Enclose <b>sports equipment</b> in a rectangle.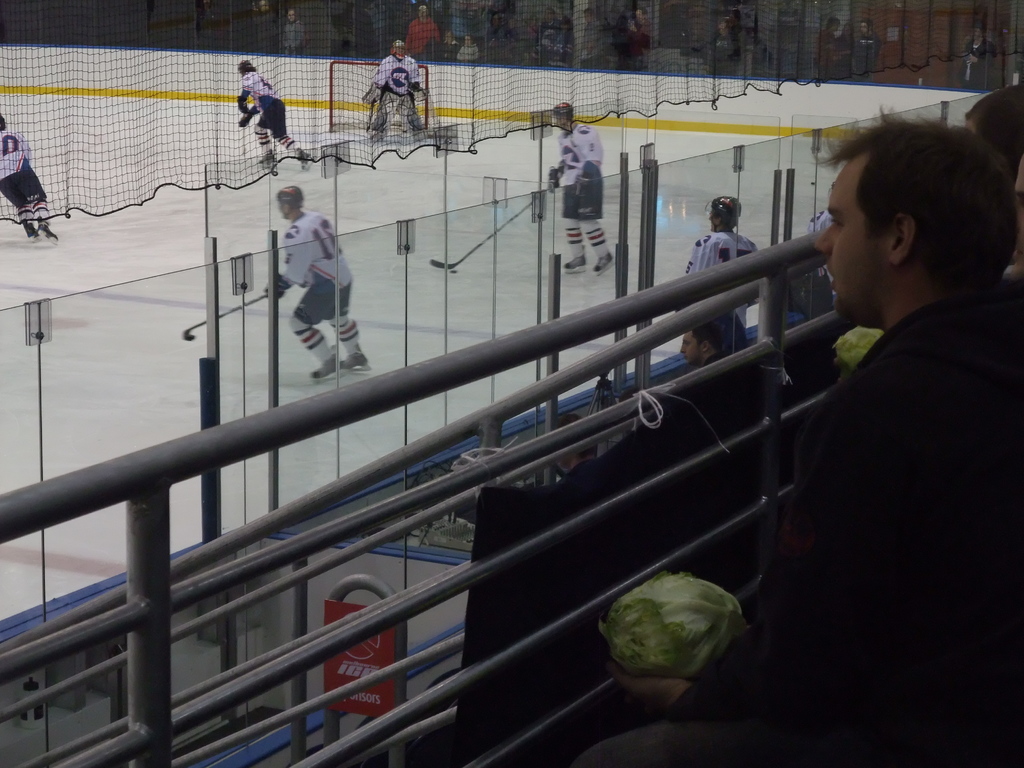
297, 147, 313, 173.
